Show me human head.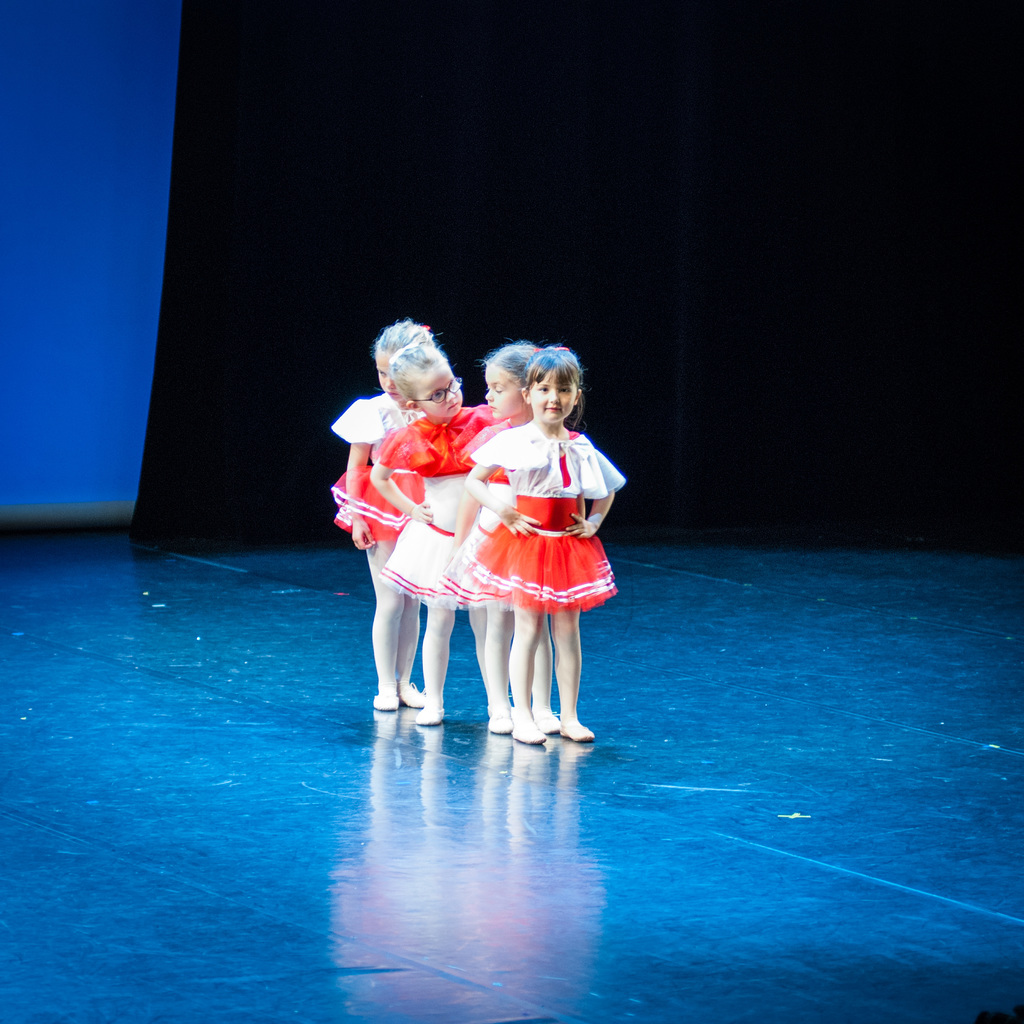
human head is here: <bbox>389, 344, 469, 420</bbox>.
